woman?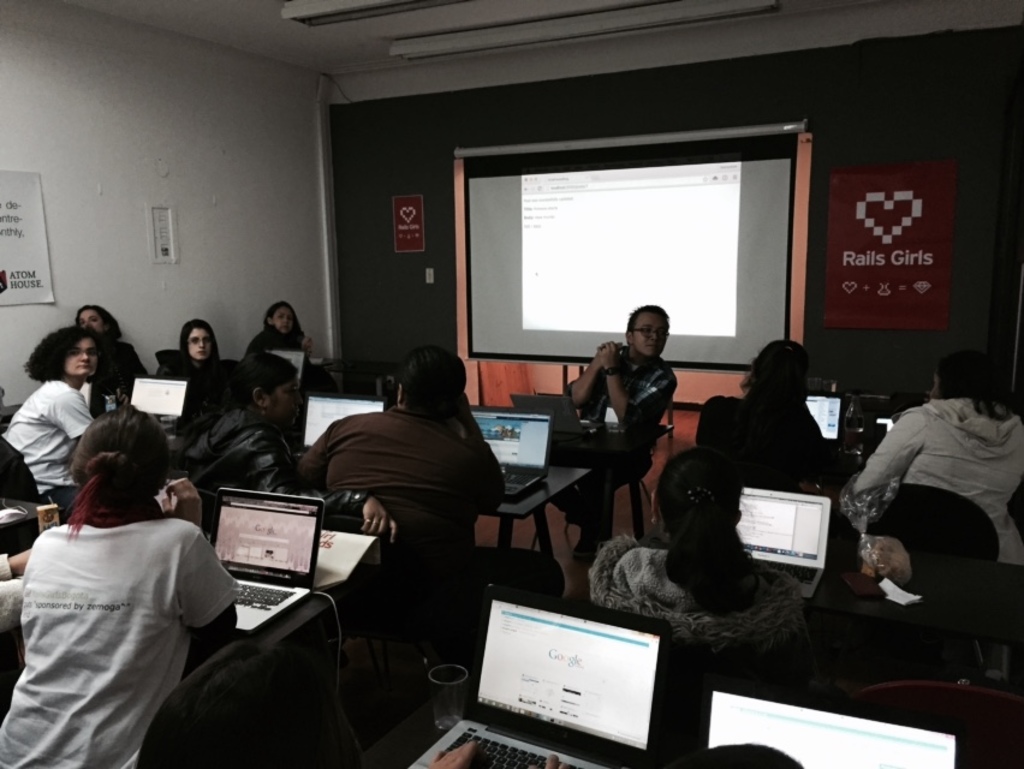
[x1=584, y1=441, x2=814, y2=663]
